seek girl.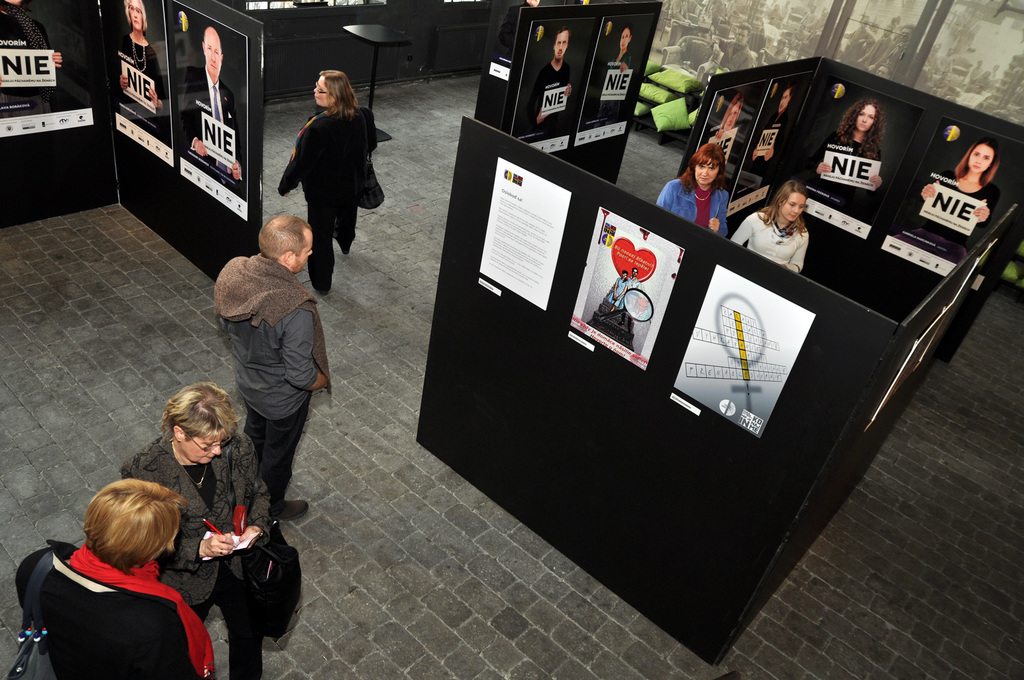
crop(815, 91, 884, 185).
